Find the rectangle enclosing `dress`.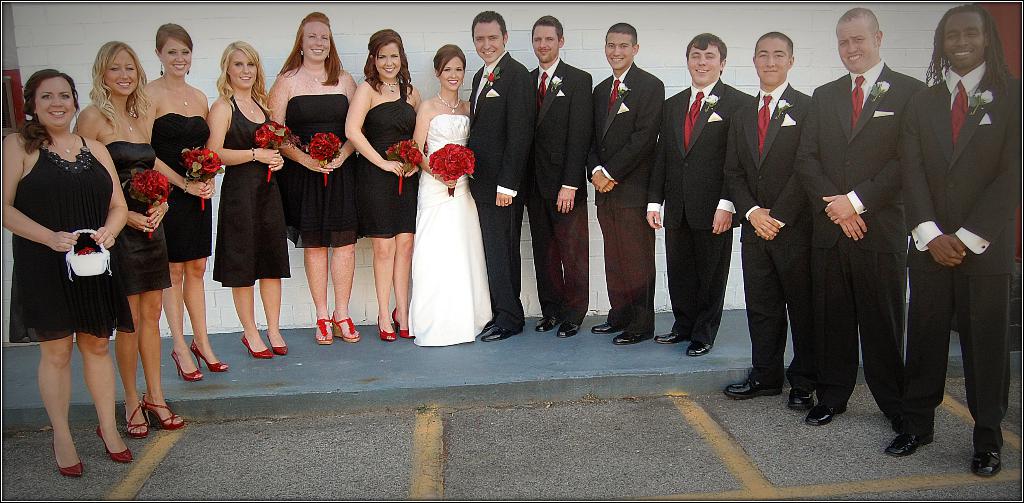
[left=198, top=117, right=278, bottom=278].
